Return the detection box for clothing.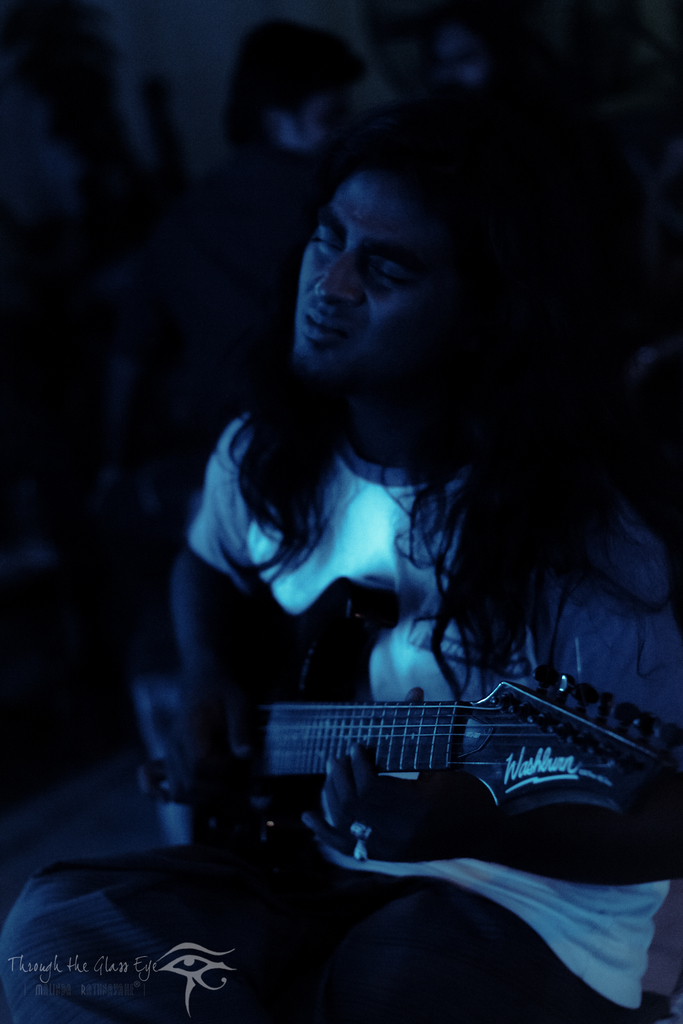
(0,410,682,1022).
